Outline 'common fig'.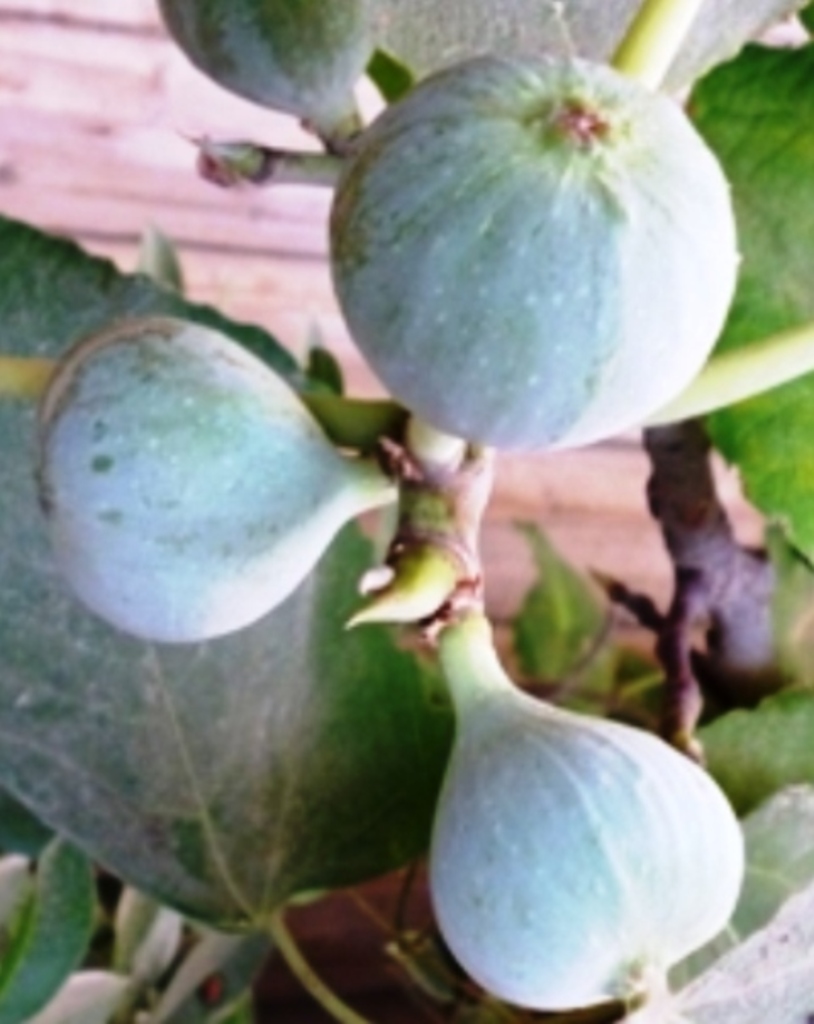
Outline: (324,46,739,453).
